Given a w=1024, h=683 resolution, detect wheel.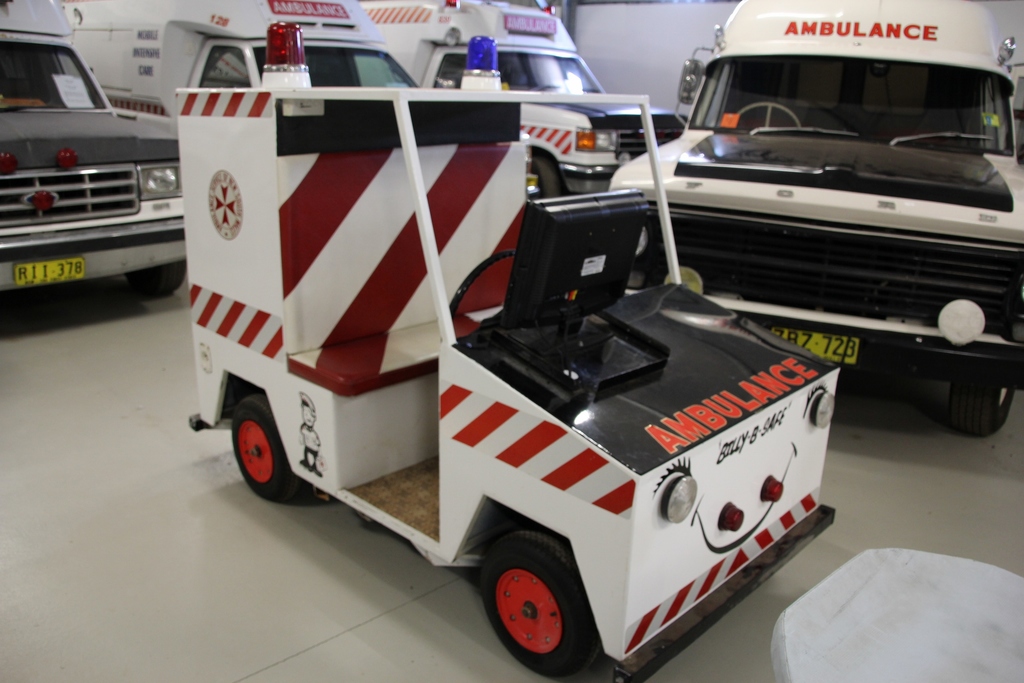
<bbox>737, 101, 799, 127</bbox>.
